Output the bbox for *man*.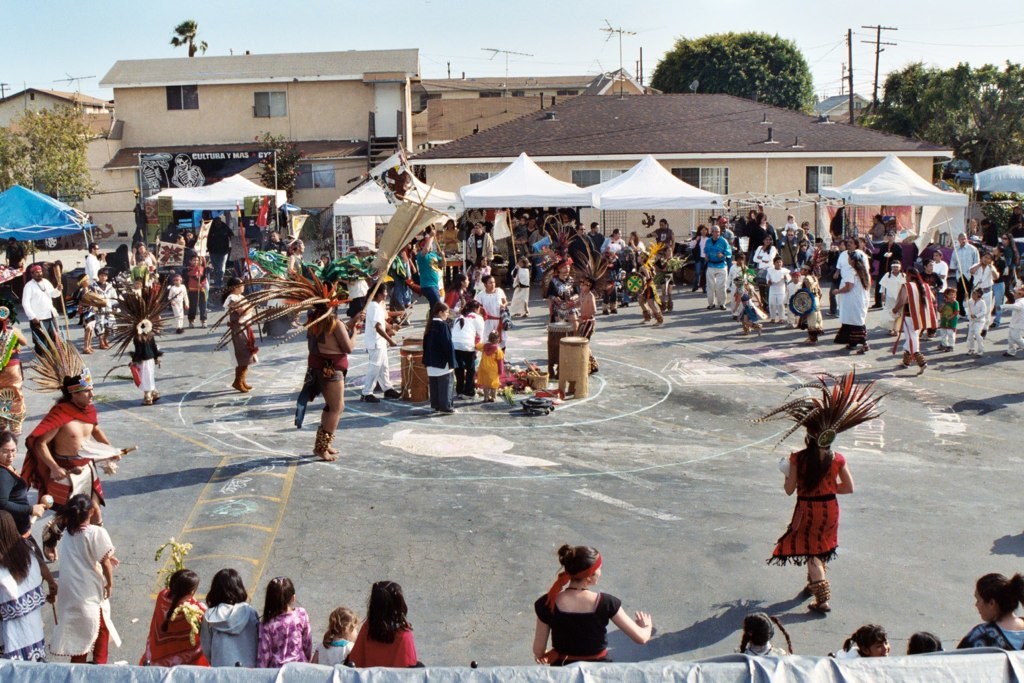
crop(951, 232, 981, 307).
